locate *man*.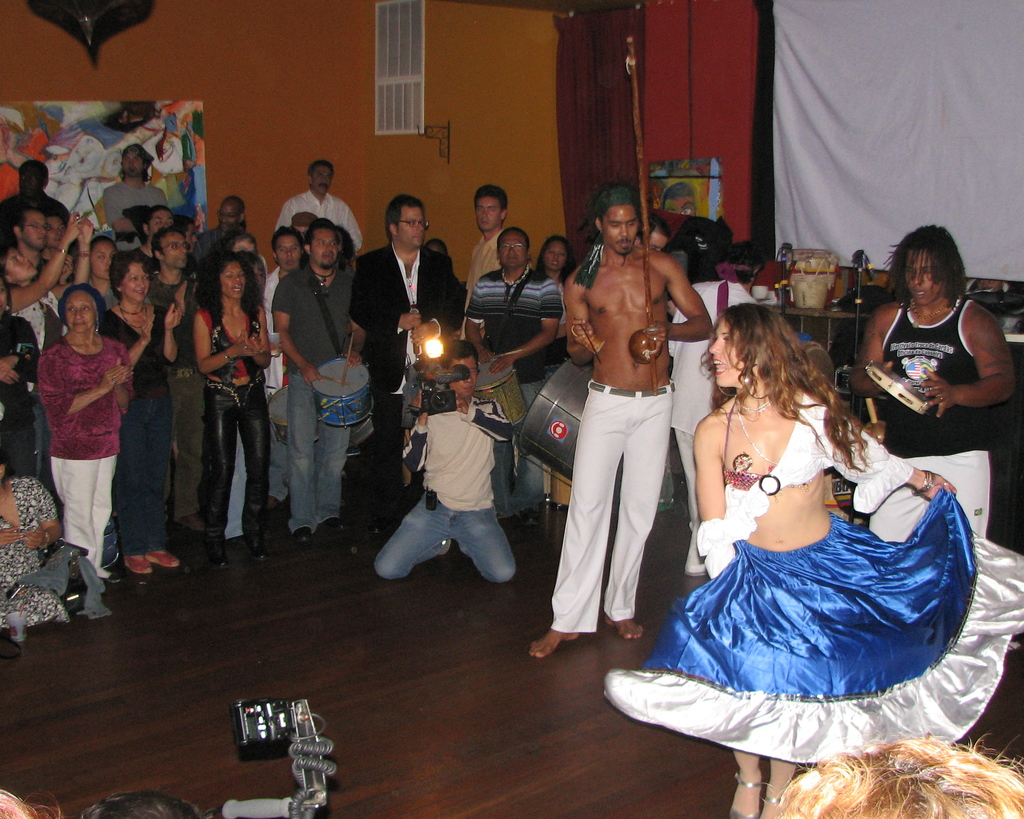
Bounding box: region(350, 193, 465, 536).
